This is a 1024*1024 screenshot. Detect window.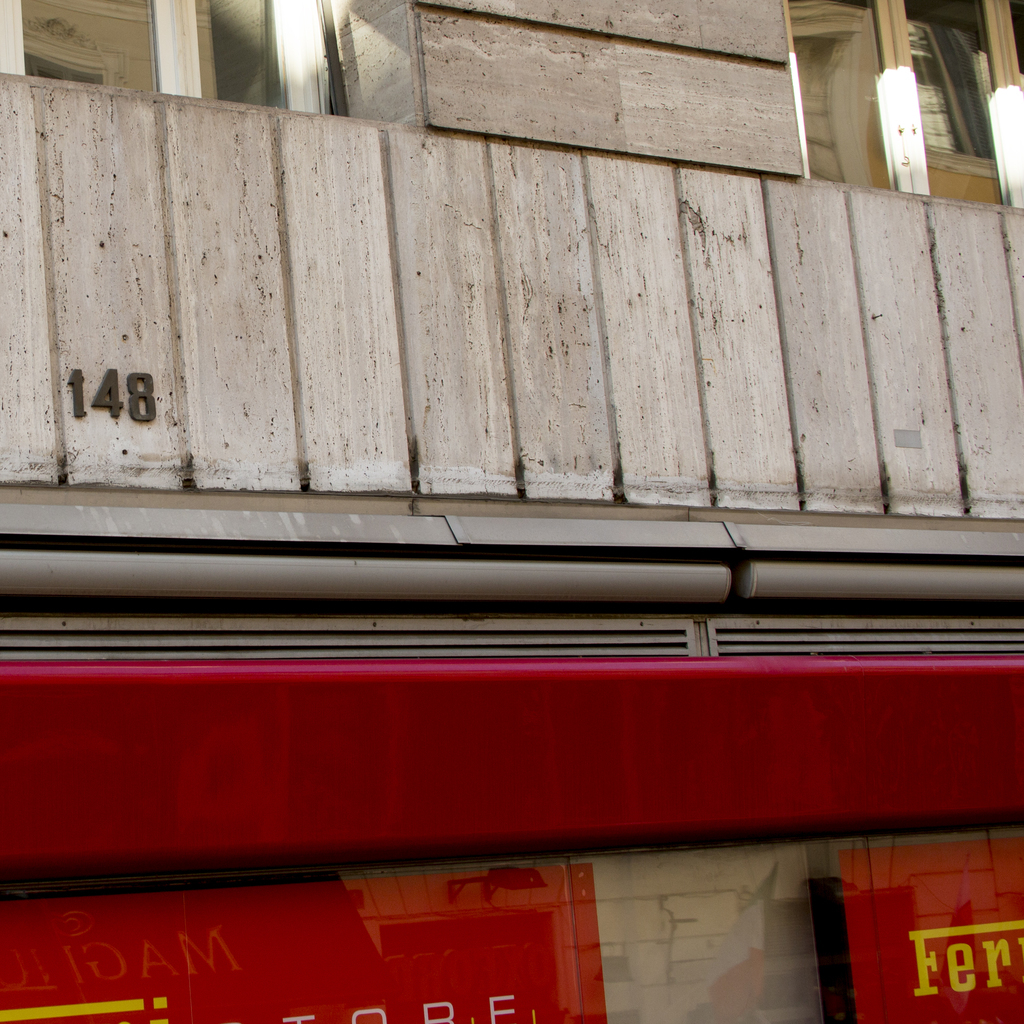
pyautogui.locateOnScreen(0, 0, 335, 118).
